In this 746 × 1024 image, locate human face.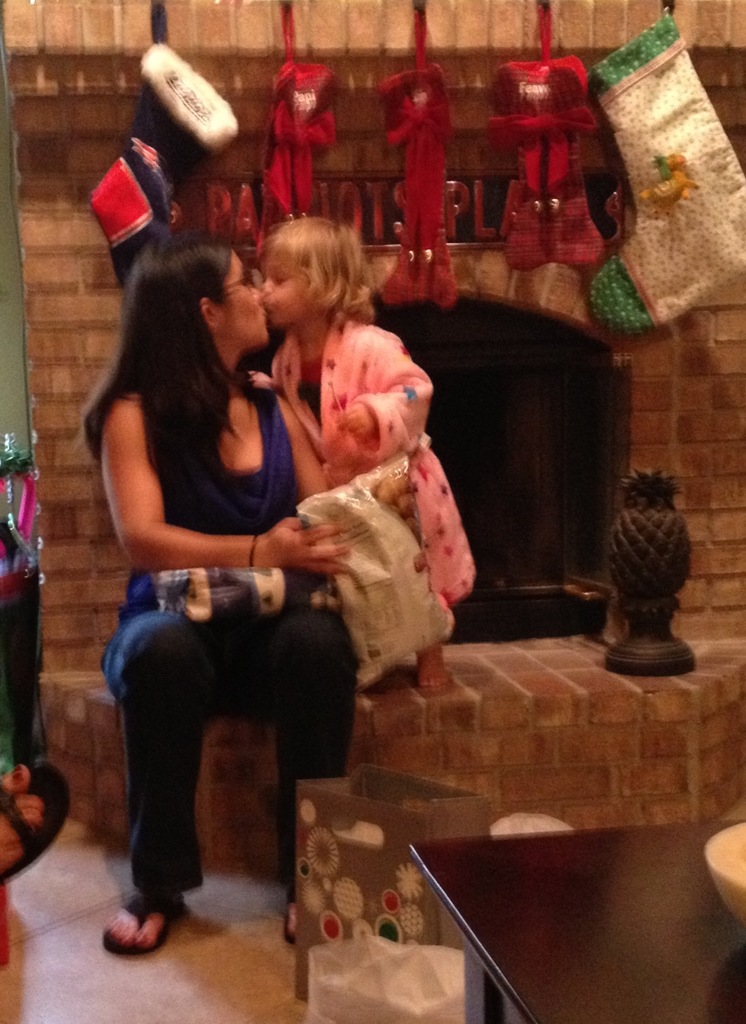
Bounding box: pyautogui.locateOnScreen(261, 245, 308, 330).
